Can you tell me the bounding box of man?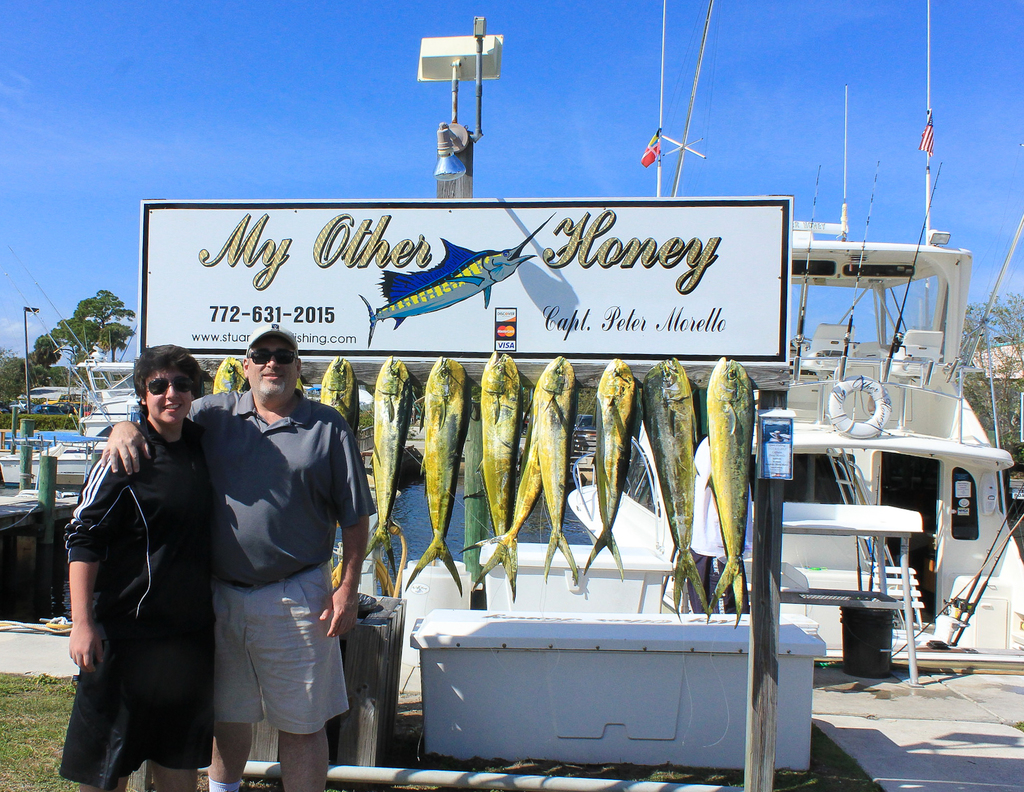
BBox(95, 319, 375, 791).
